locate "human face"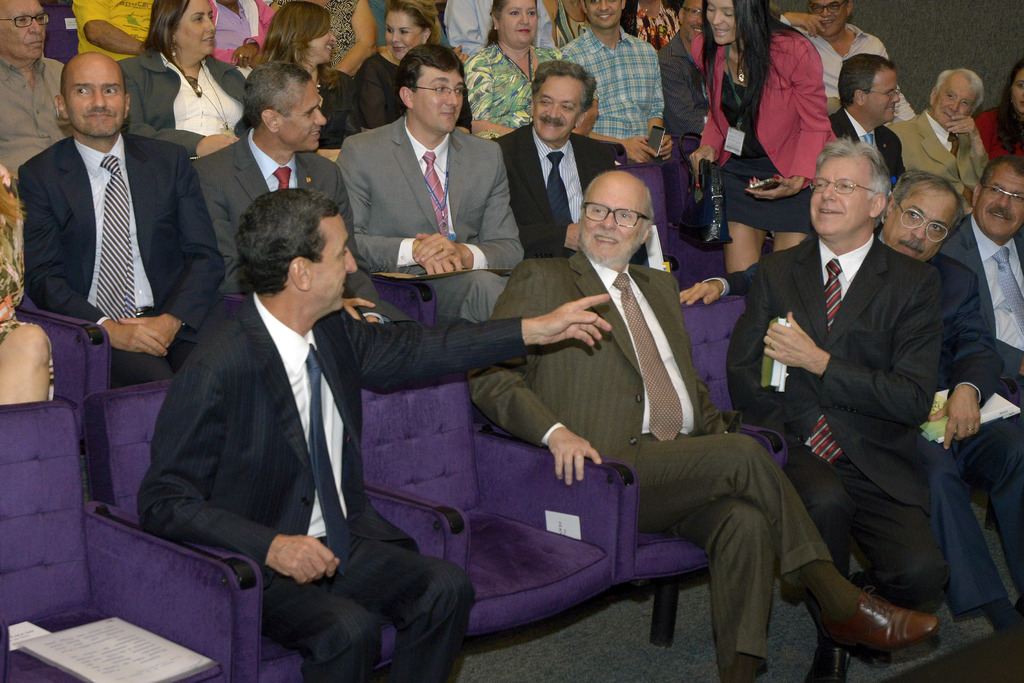
crop(708, 0, 735, 42)
